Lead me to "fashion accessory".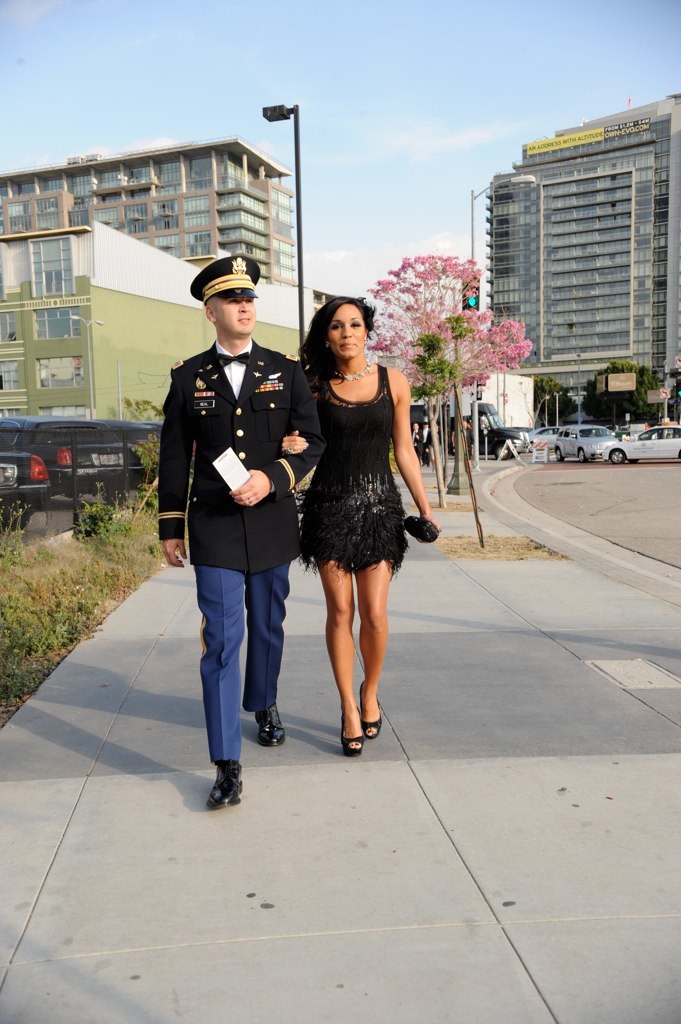
Lead to region(204, 756, 243, 813).
